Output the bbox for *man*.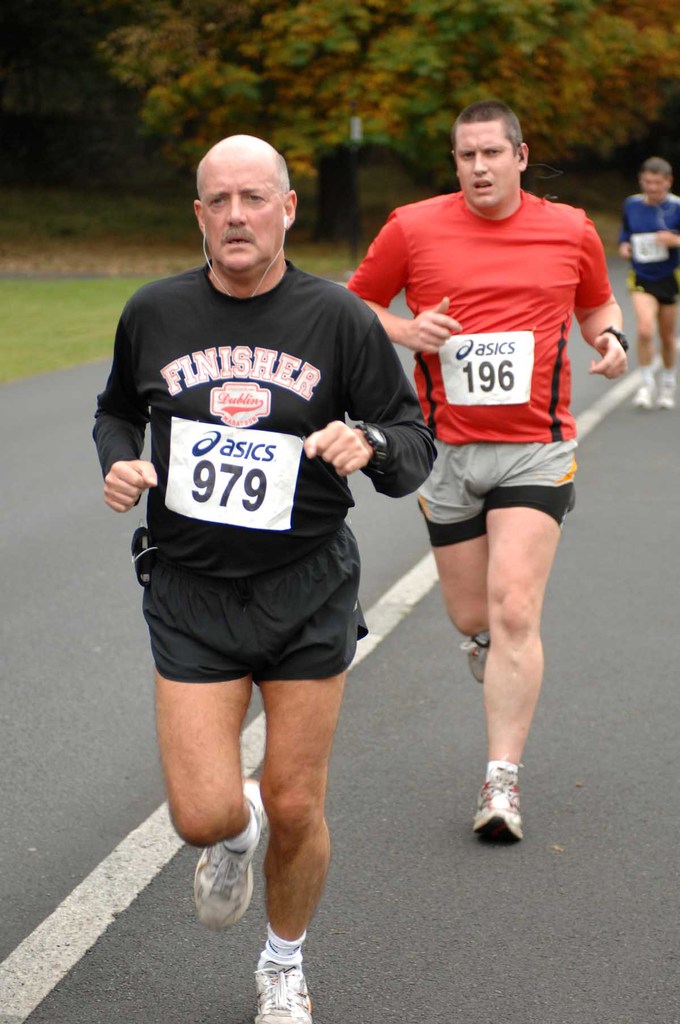
BBox(86, 130, 446, 1023).
